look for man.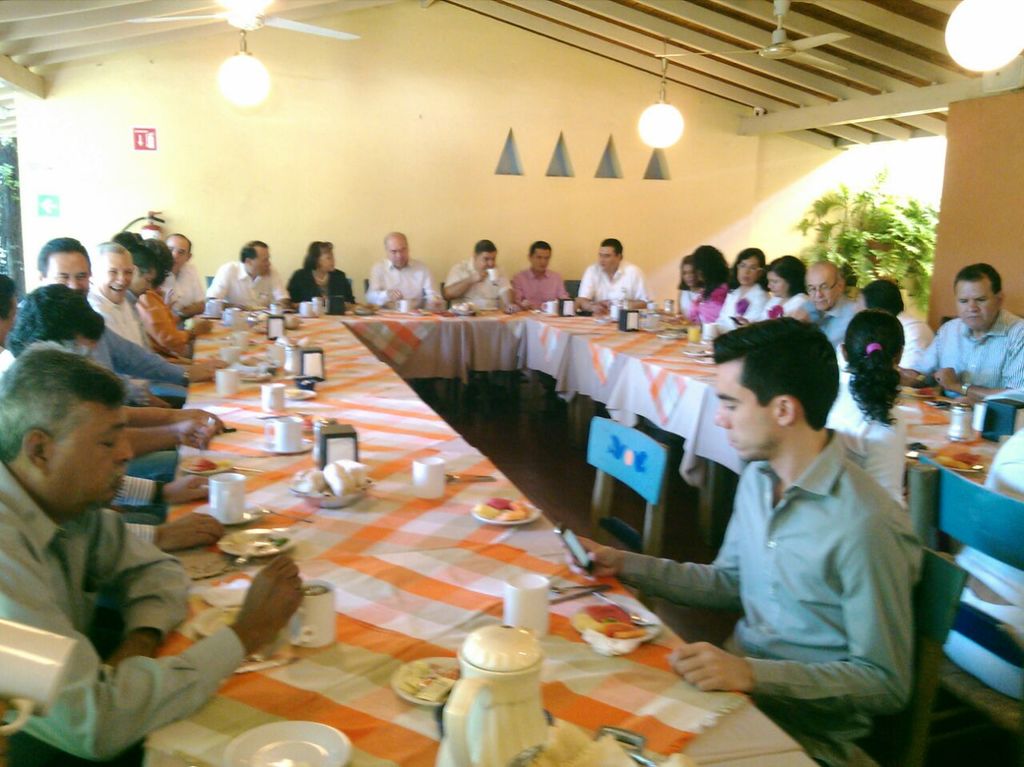
Found: (x1=364, y1=229, x2=435, y2=307).
